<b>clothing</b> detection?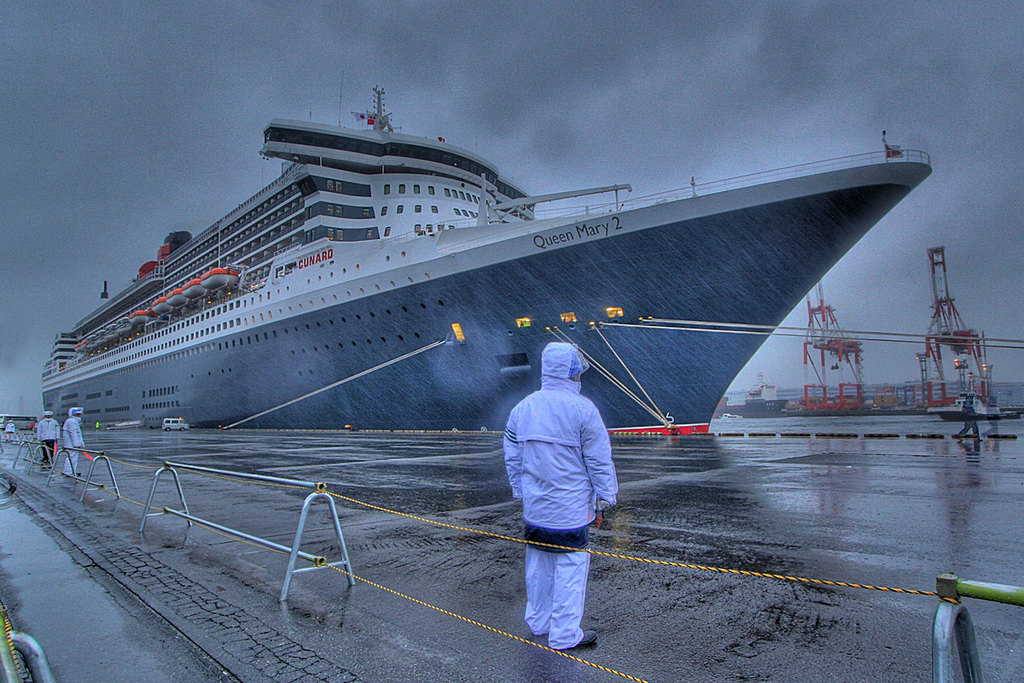
503:342:620:651
